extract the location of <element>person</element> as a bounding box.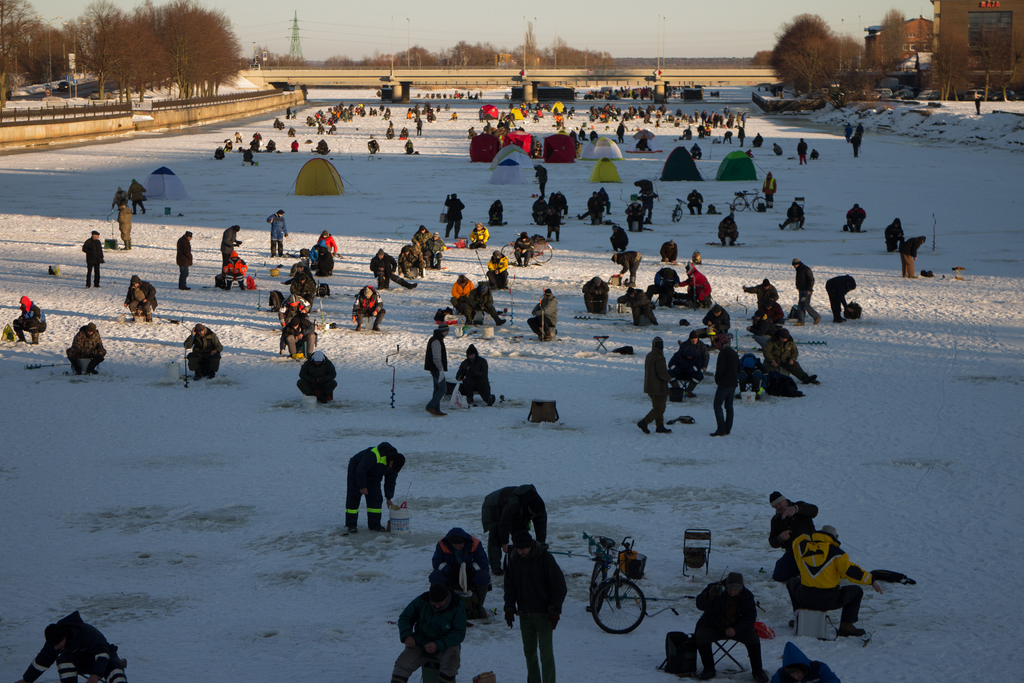
Rect(855, 123, 864, 135).
